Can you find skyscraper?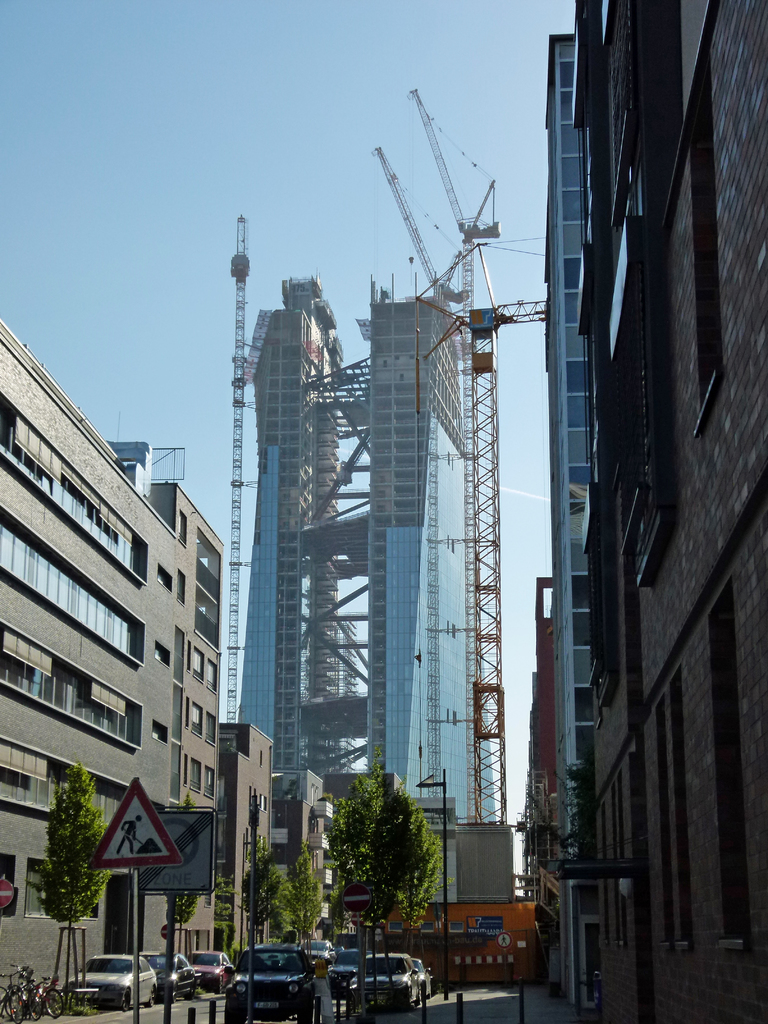
Yes, bounding box: (x1=0, y1=309, x2=228, y2=1002).
